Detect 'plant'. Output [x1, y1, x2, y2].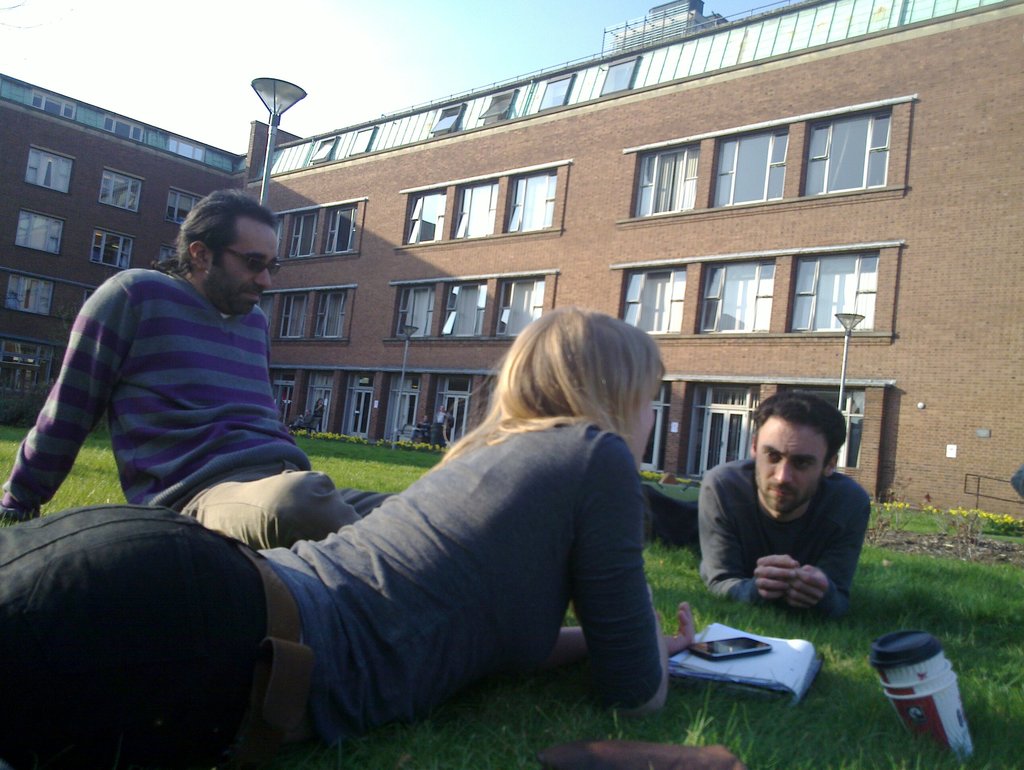
[0, 379, 69, 431].
